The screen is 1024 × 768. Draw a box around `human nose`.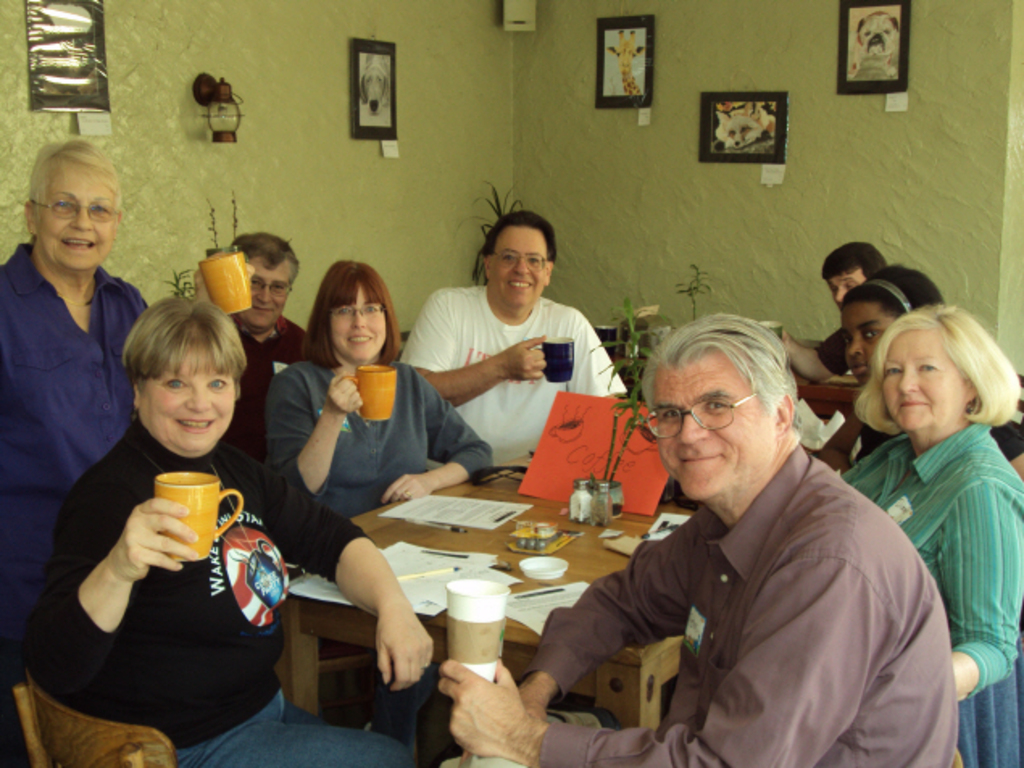
(848,334,866,361).
